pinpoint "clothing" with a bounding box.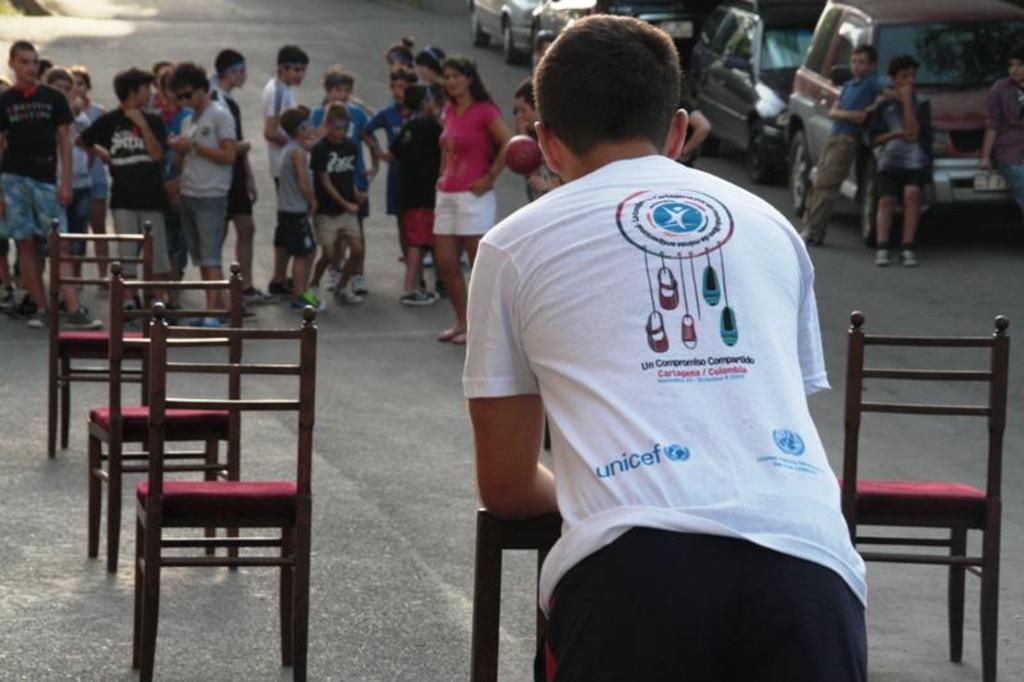
box=[801, 77, 888, 248].
